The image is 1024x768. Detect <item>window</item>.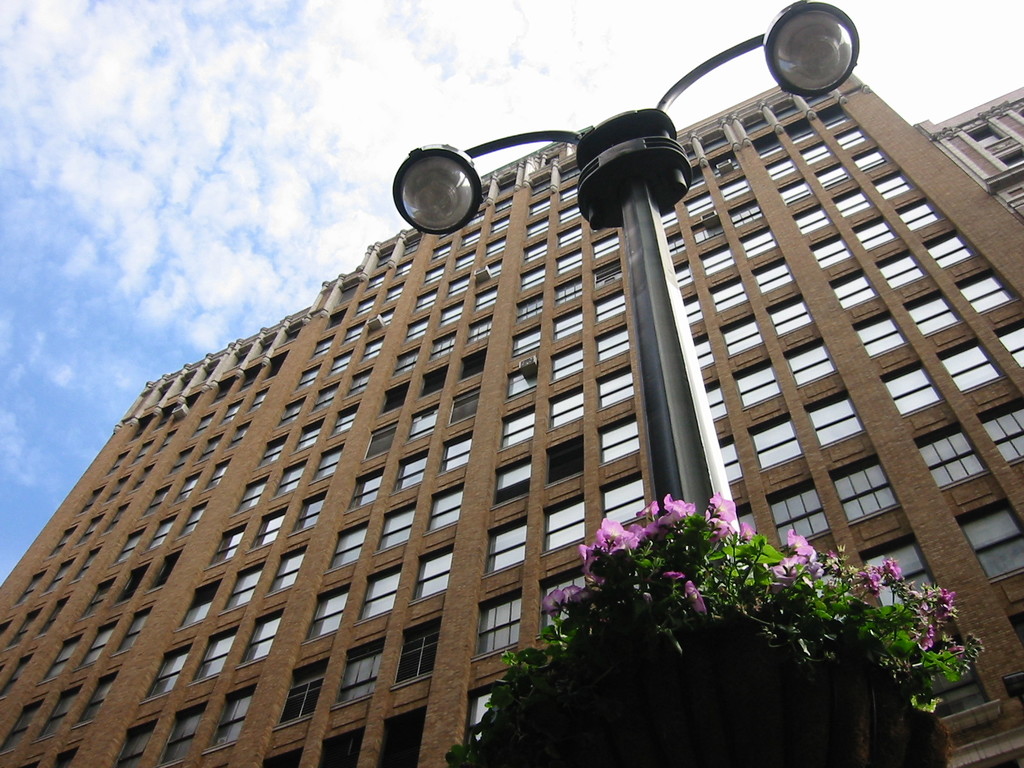
Detection: (left=899, top=296, right=966, bottom=339).
